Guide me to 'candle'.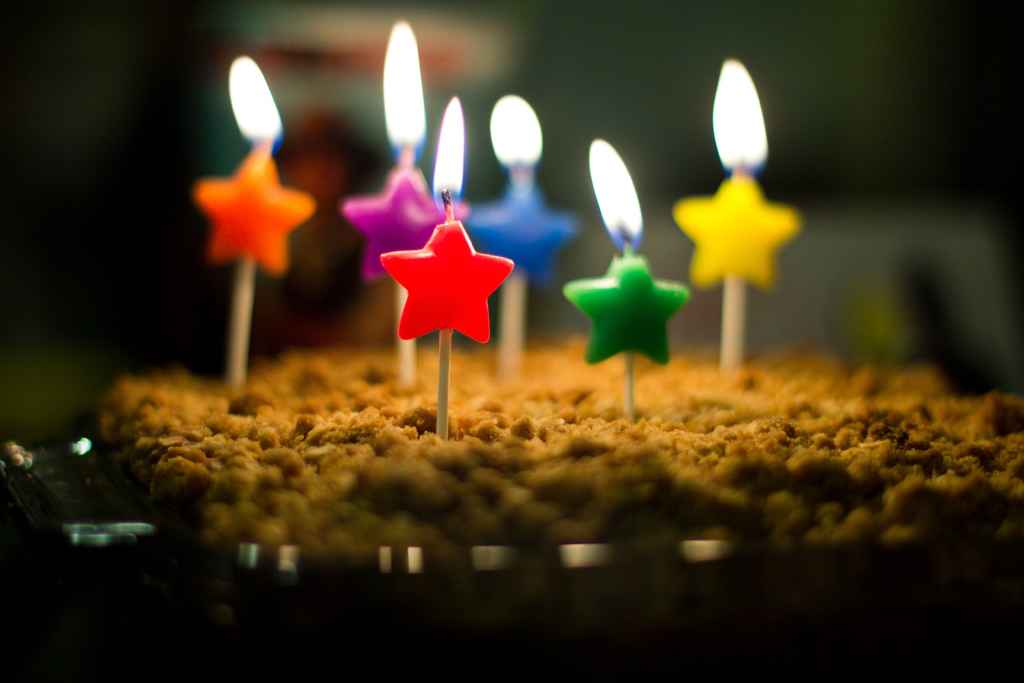
Guidance: [339,19,467,279].
